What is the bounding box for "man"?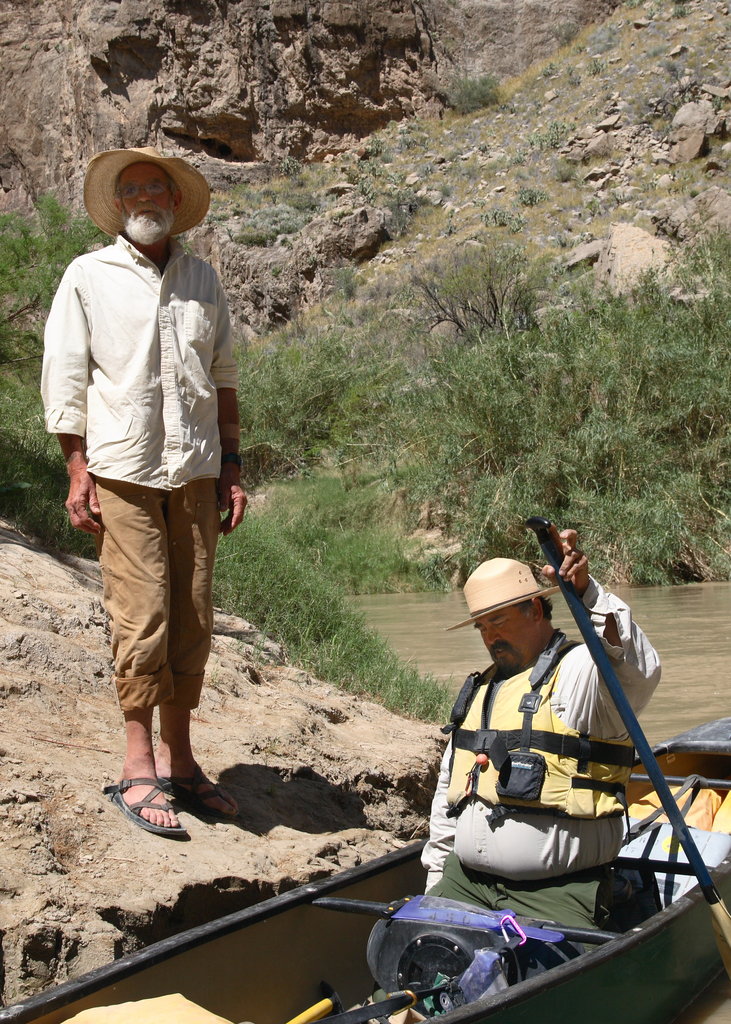
x1=420, y1=529, x2=659, y2=955.
